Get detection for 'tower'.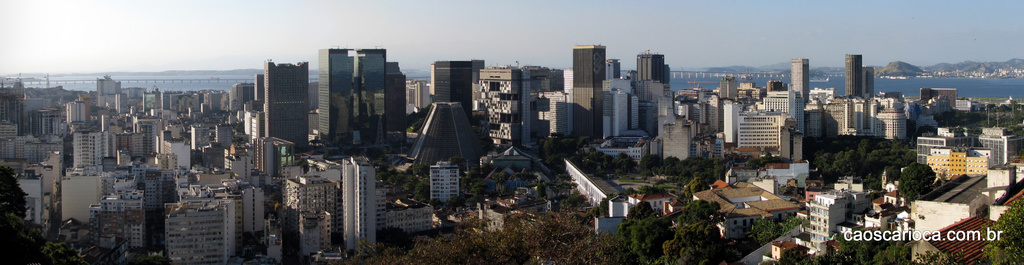
Detection: locate(434, 58, 481, 116).
